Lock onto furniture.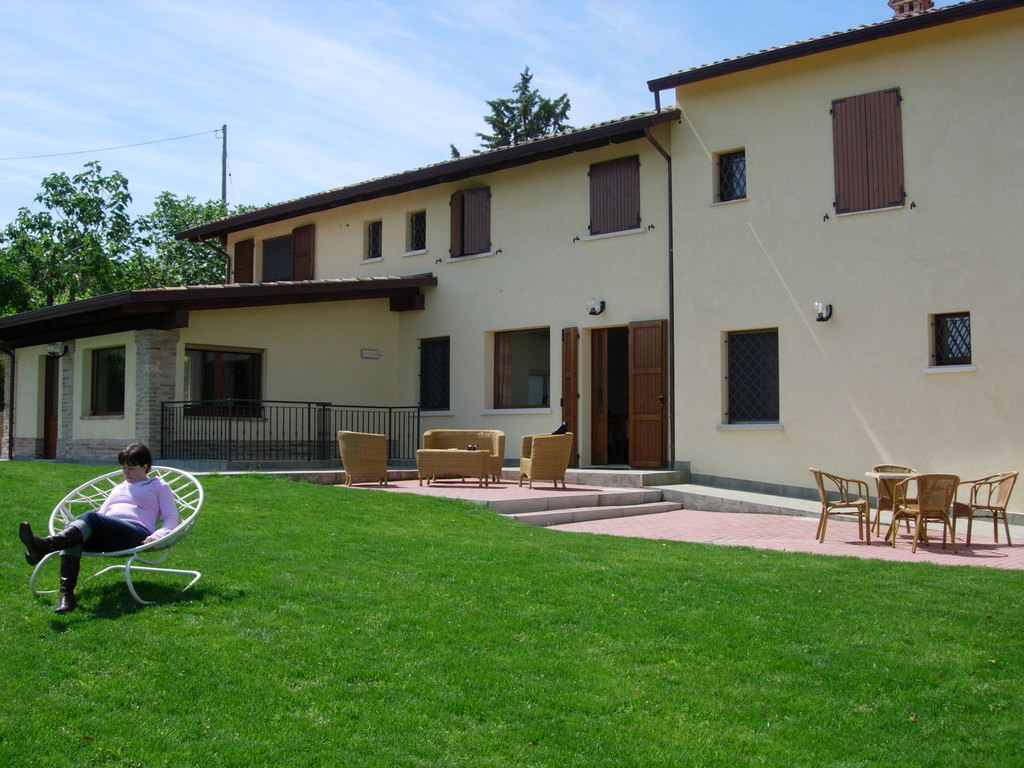
Locked: [left=892, top=472, right=957, bottom=548].
